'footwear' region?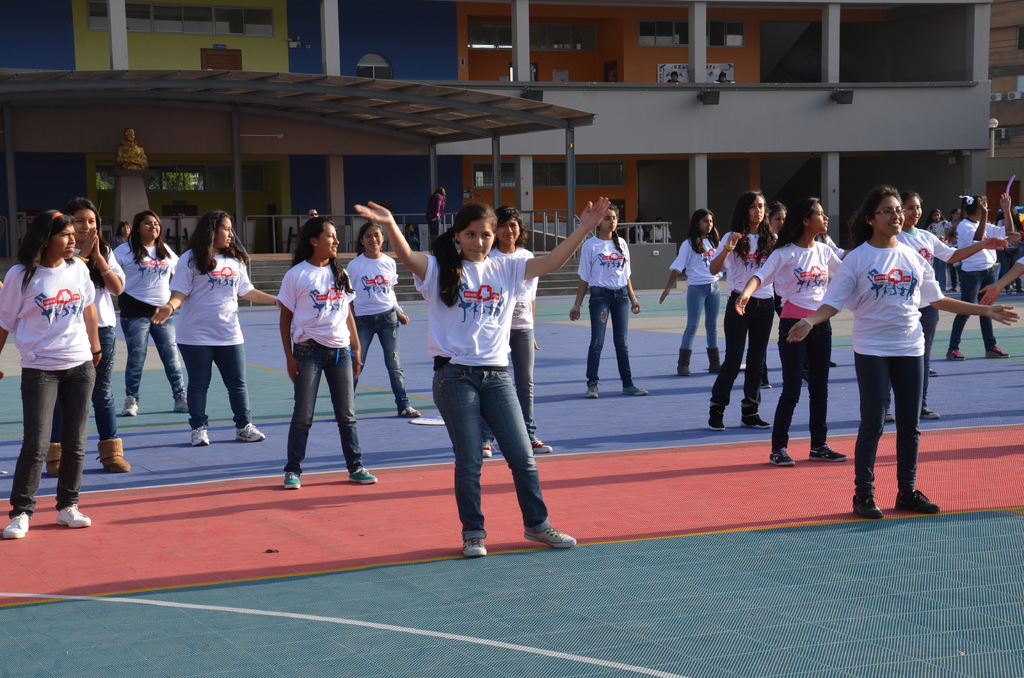
rect(235, 422, 266, 440)
